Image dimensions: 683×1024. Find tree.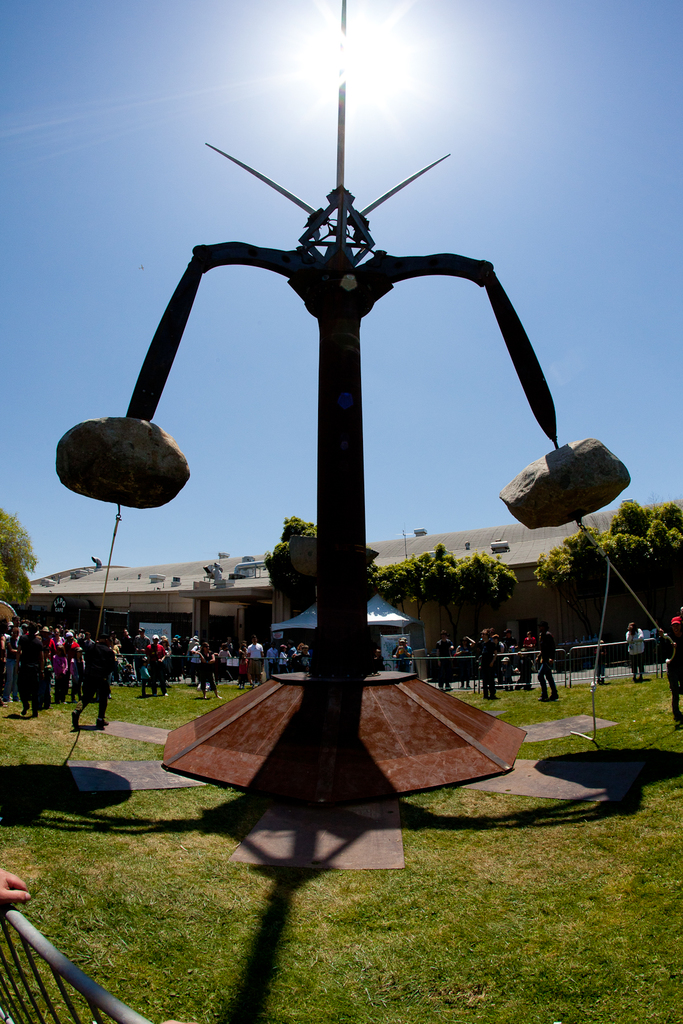
<bbox>0, 505, 36, 612</bbox>.
